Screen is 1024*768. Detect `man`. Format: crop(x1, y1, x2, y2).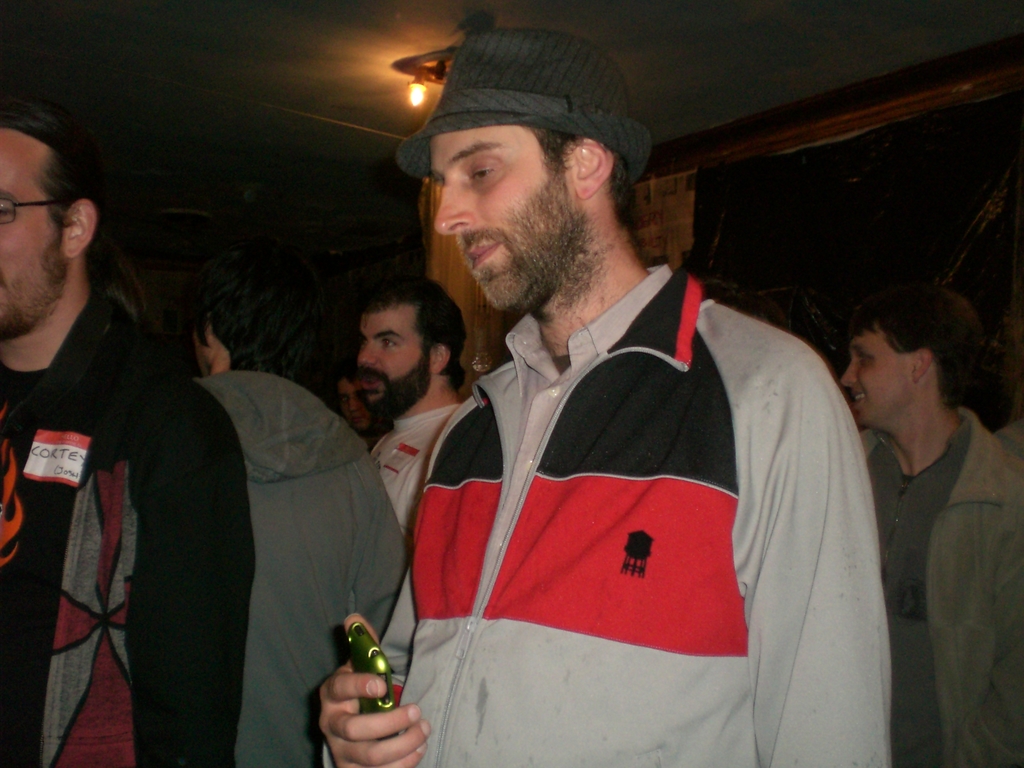
crop(287, 41, 883, 762).
